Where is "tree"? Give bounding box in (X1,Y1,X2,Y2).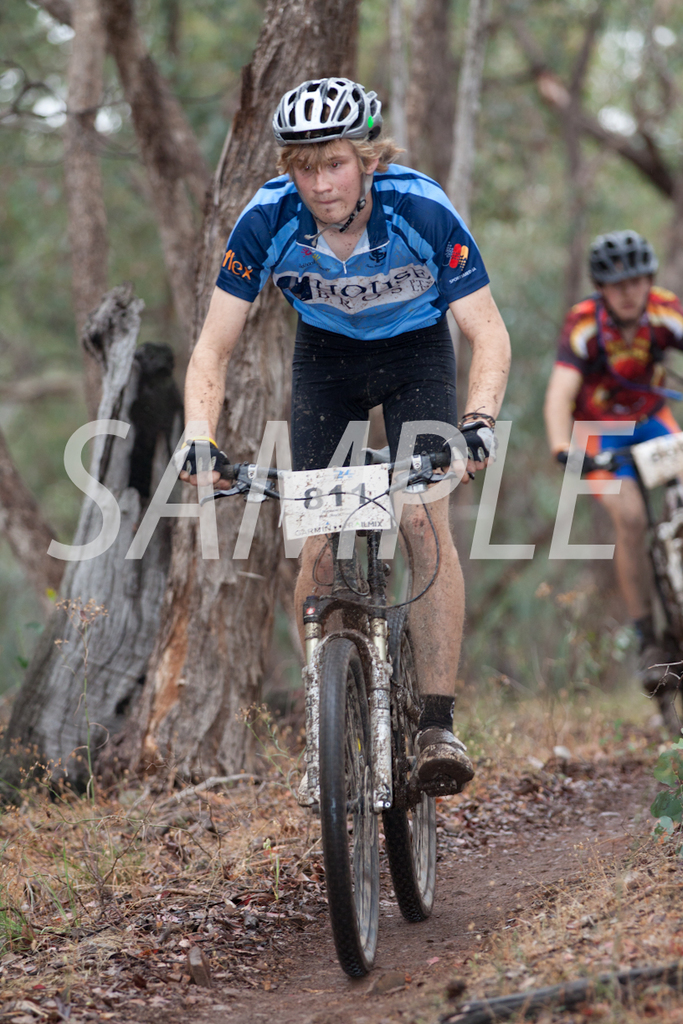
(0,0,362,806).
